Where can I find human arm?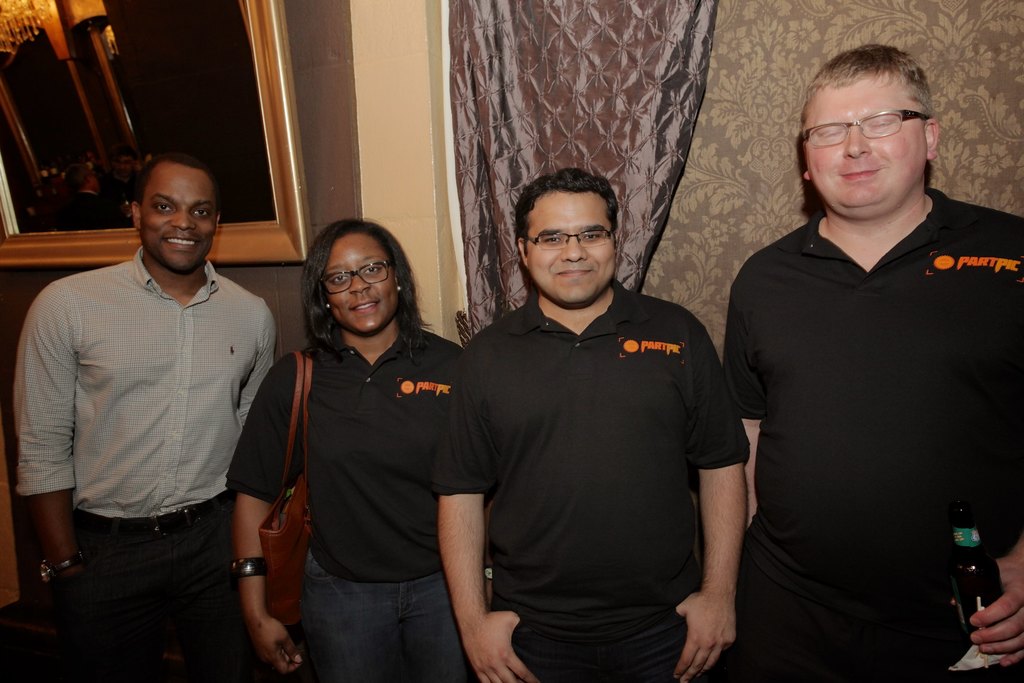
You can find it at {"left": 972, "top": 466, "right": 1023, "bottom": 682}.
